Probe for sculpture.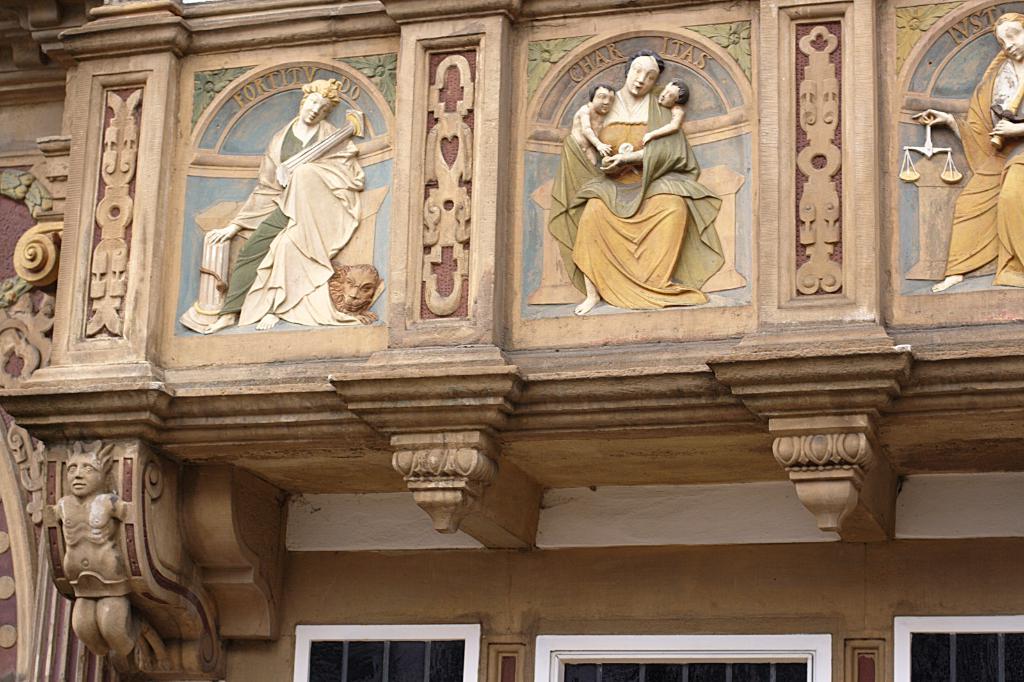
Probe result: BBox(541, 44, 739, 309).
